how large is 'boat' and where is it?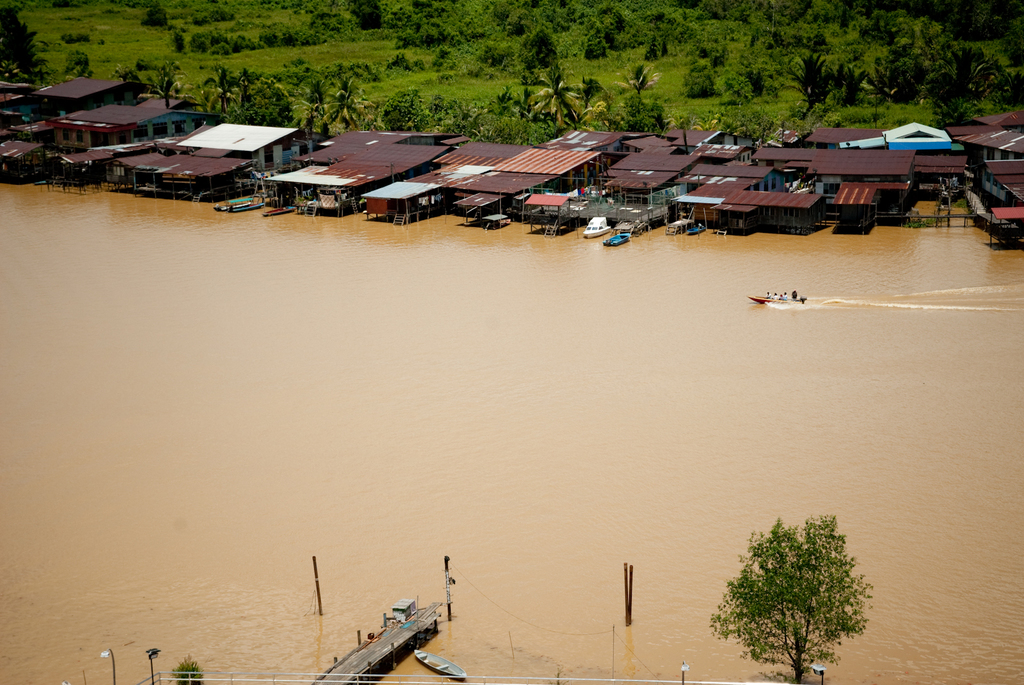
Bounding box: crop(744, 291, 808, 307).
